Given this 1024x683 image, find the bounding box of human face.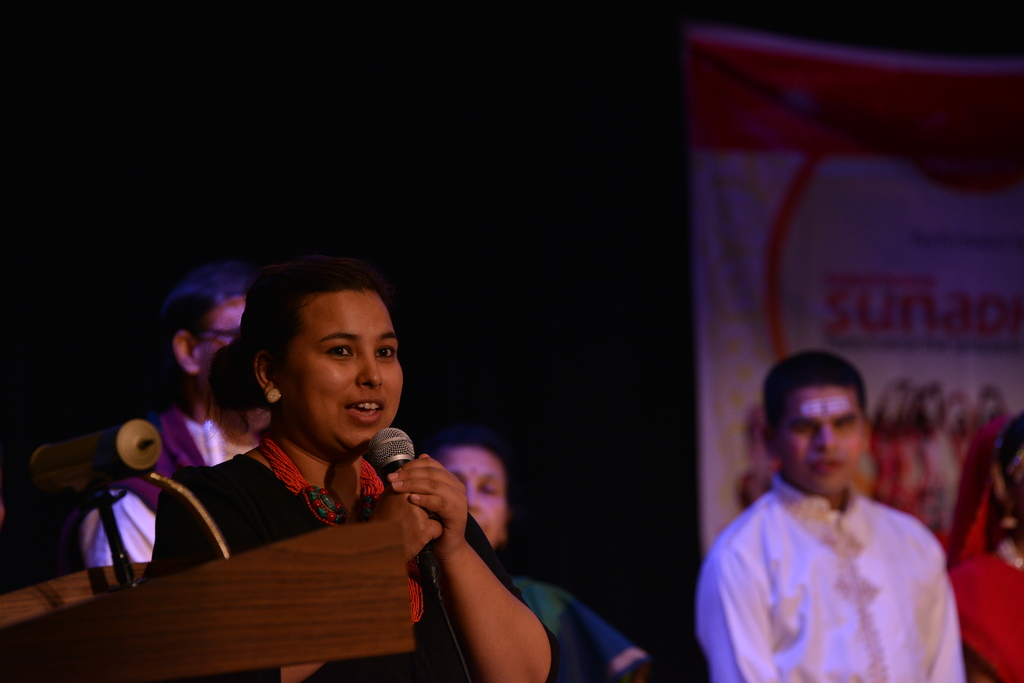
detection(435, 447, 508, 545).
